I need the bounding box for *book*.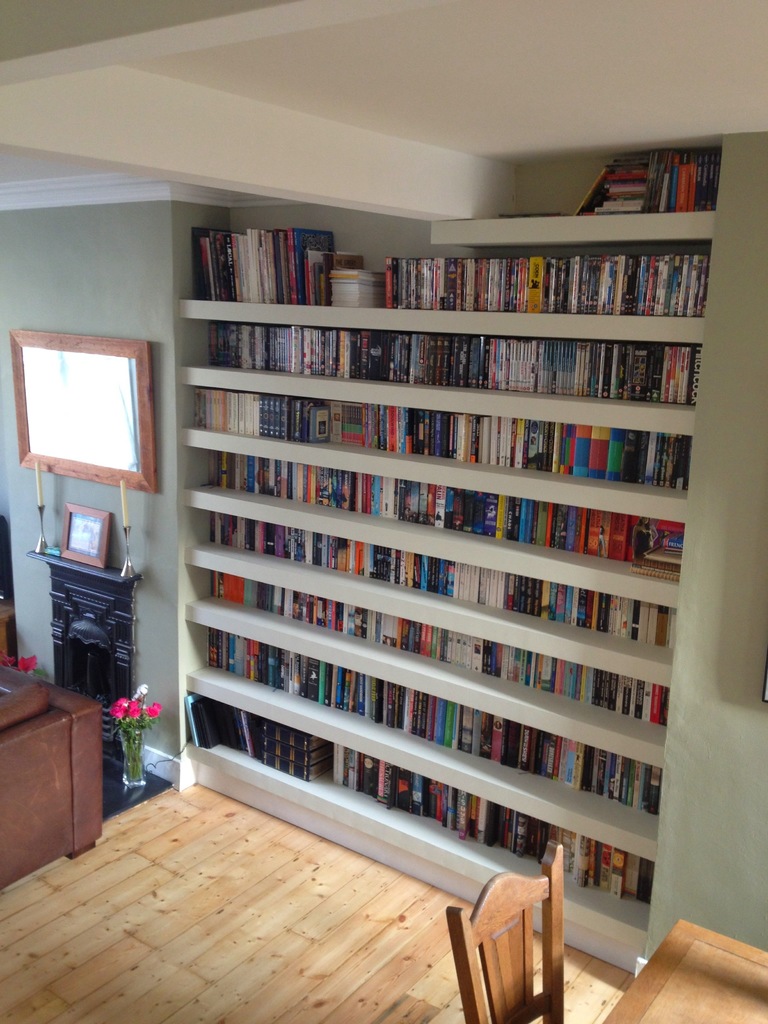
Here it is: 499 213 569 220.
